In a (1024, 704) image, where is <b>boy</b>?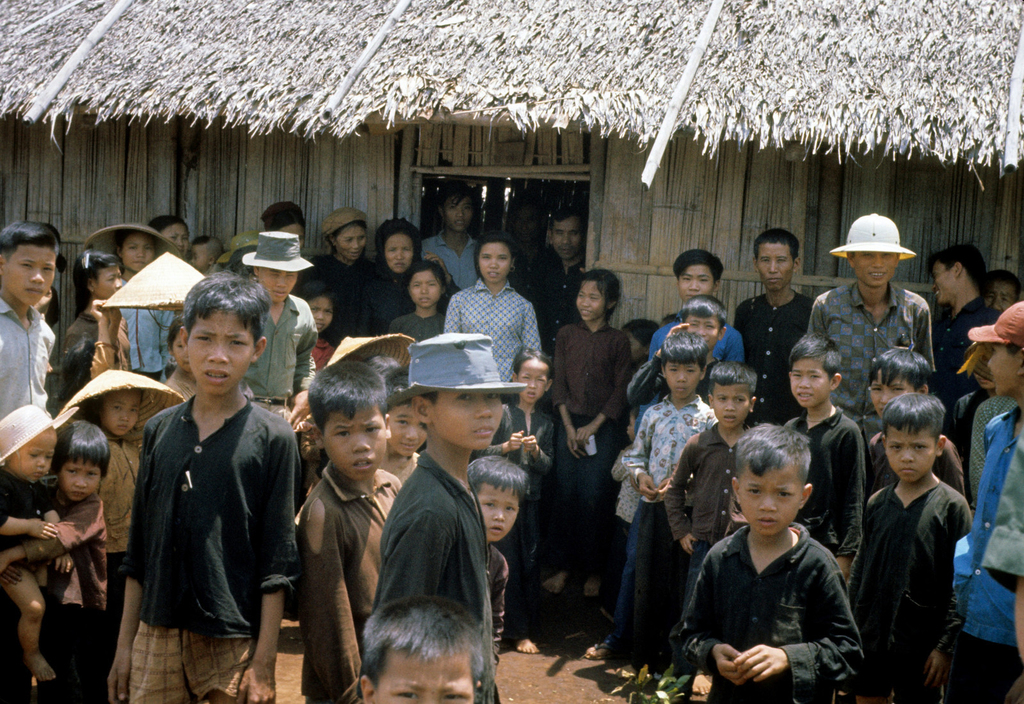
x1=940 y1=297 x2=1023 y2=703.
